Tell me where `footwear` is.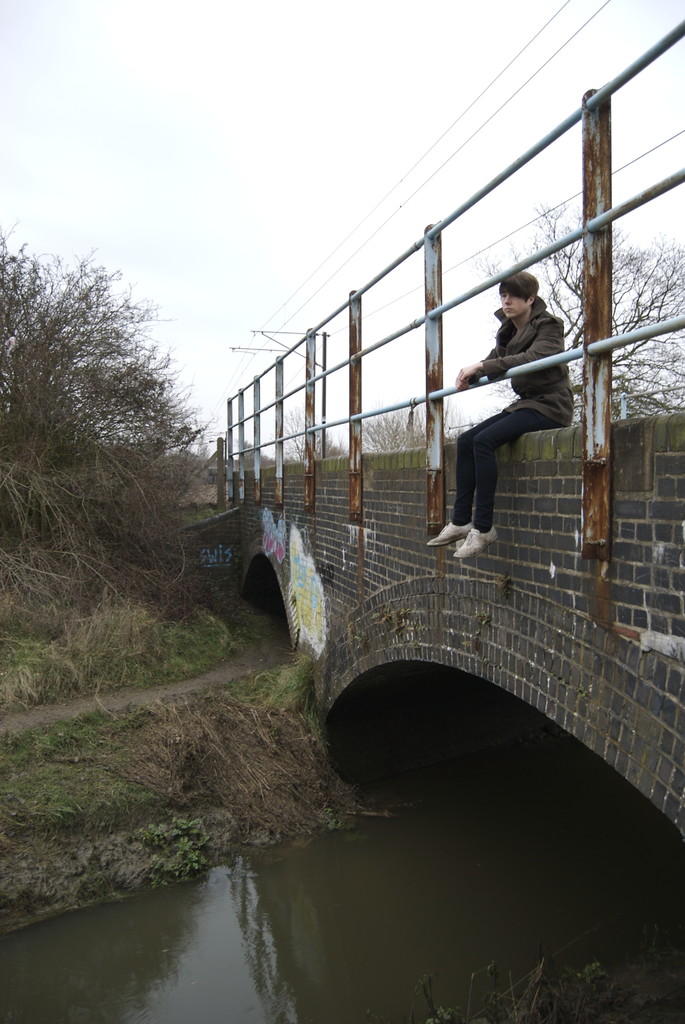
`footwear` is at x1=424 y1=517 x2=484 y2=550.
